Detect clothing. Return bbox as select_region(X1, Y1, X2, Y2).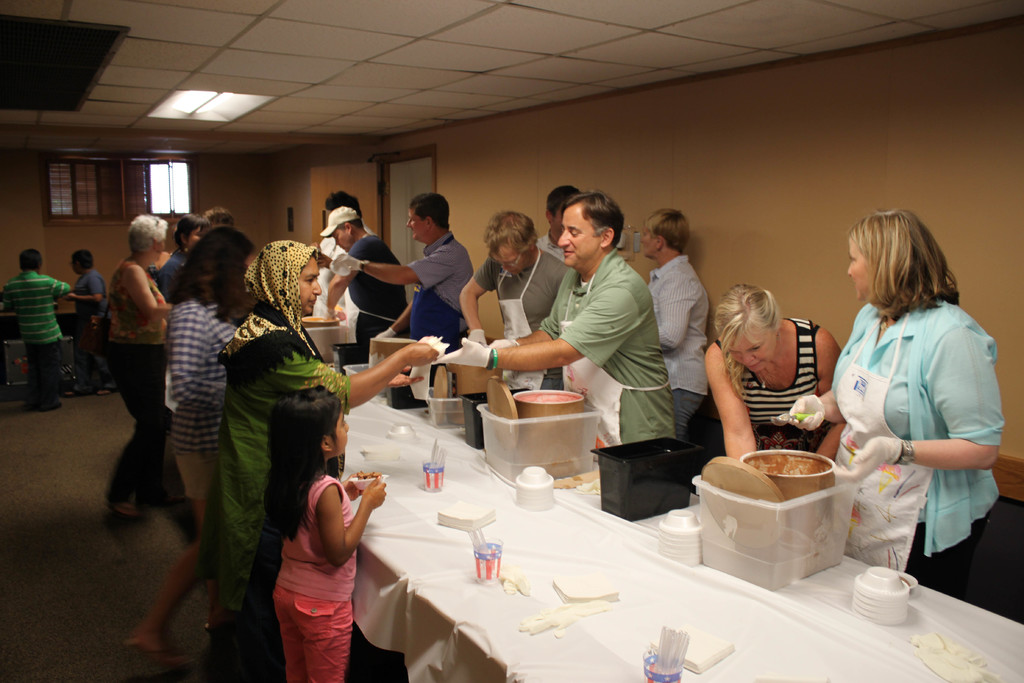
select_region(215, 243, 358, 682).
